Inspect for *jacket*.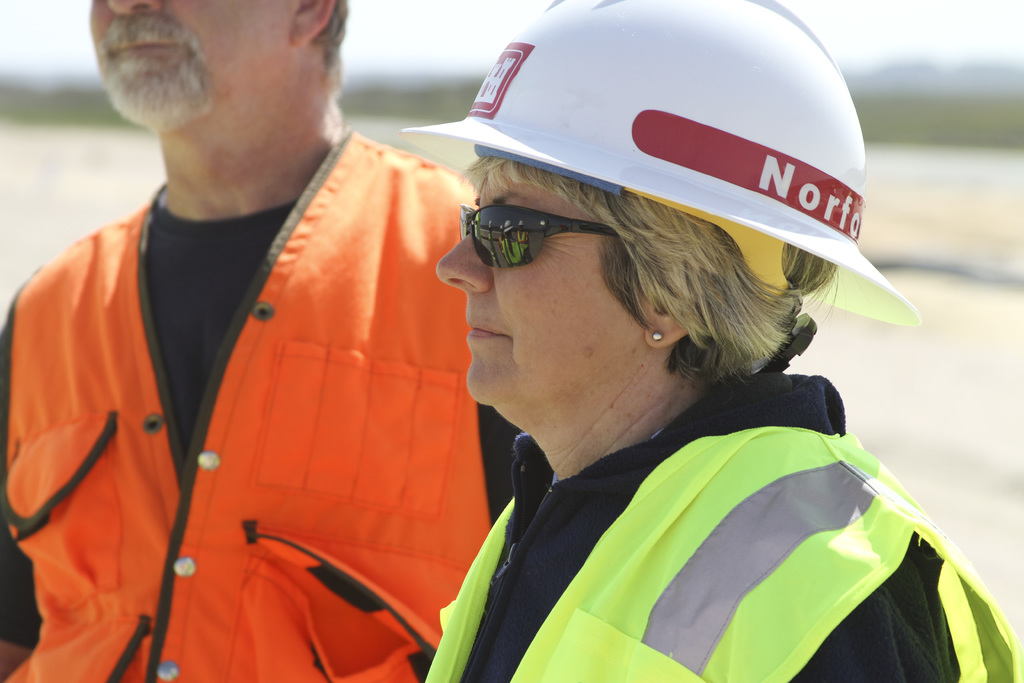
Inspection: {"x1": 424, "y1": 424, "x2": 1023, "y2": 682}.
